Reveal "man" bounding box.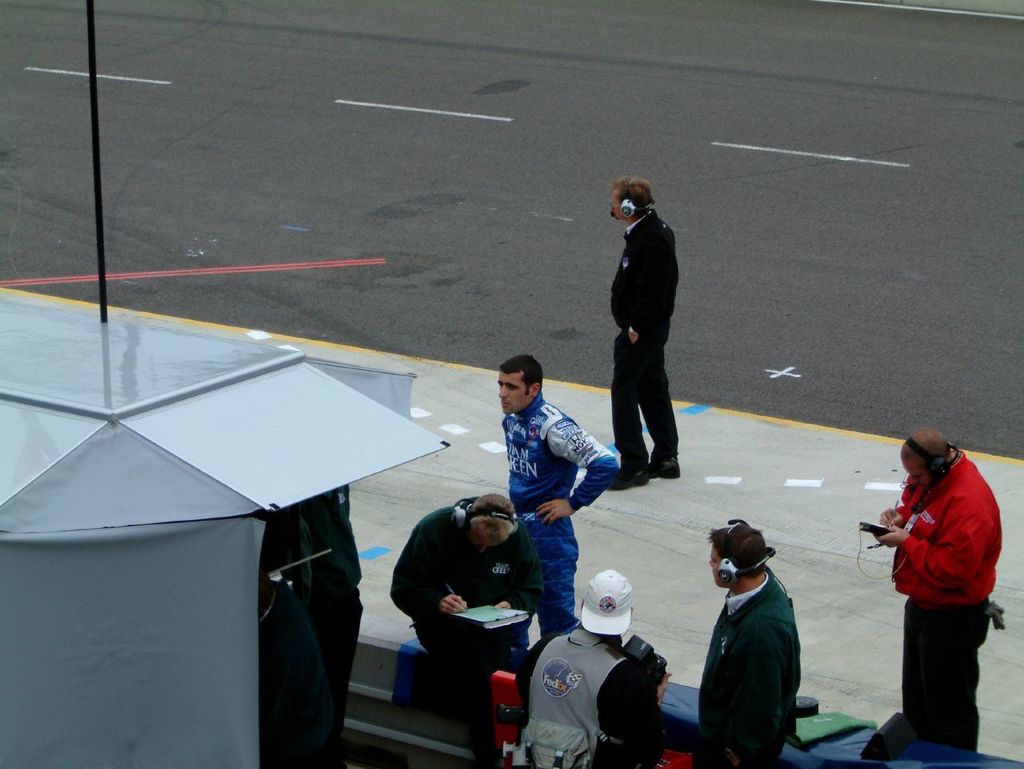
Revealed: {"left": 491, "top": 351, "right": 623, "bottom": 626}.
